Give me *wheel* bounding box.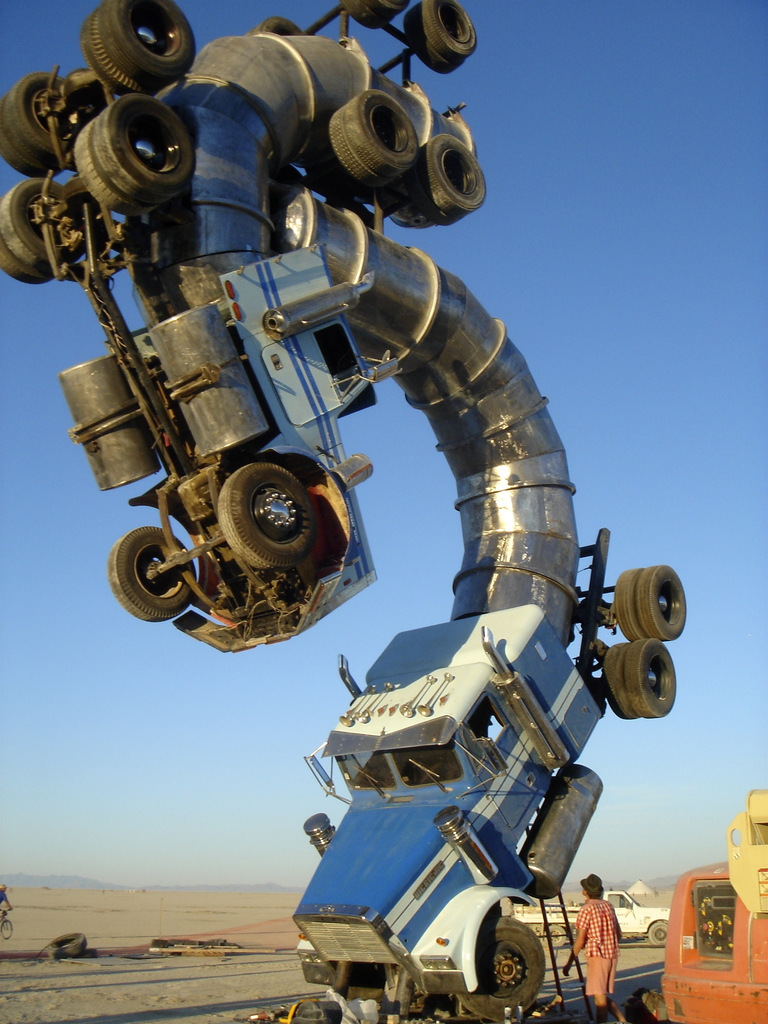
l=92, t=0, r=198, b=89.
